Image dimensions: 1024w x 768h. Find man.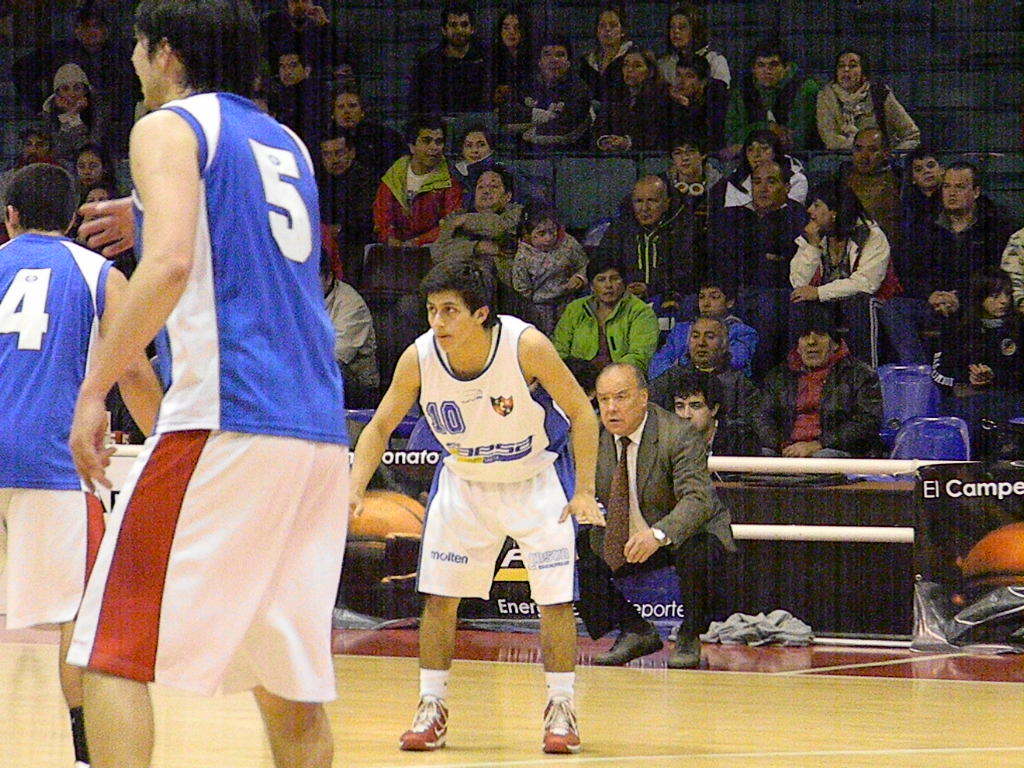
box(0, 162, 166, 767).
